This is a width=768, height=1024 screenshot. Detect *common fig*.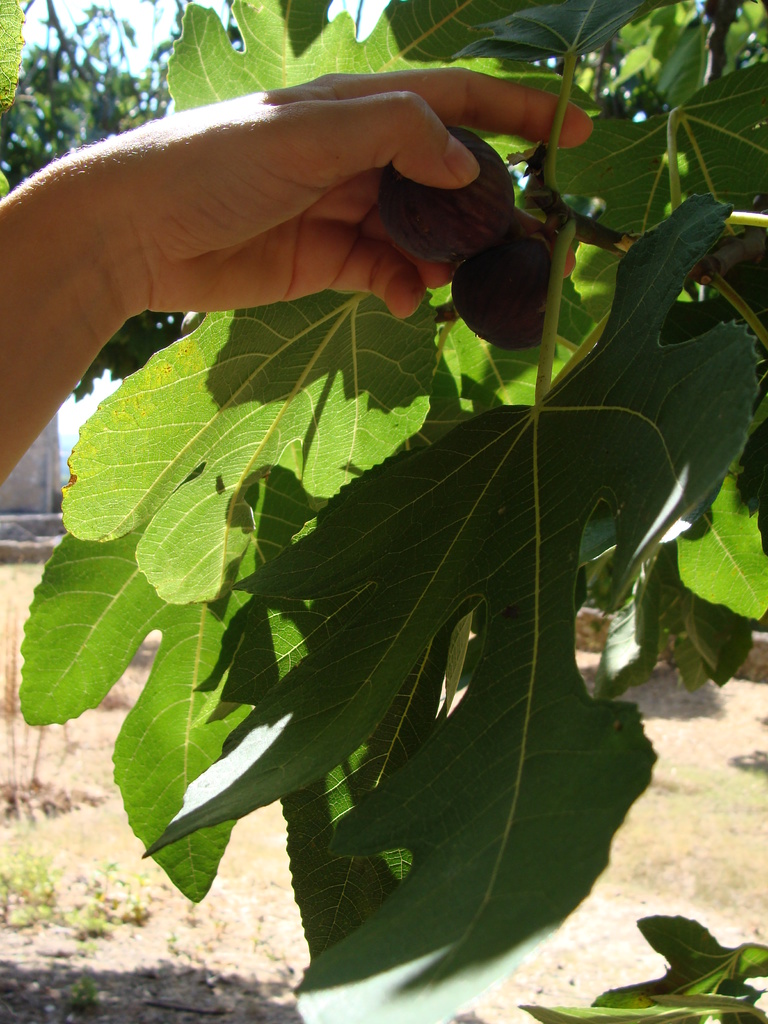
Rect(457, 225, 553, 349).
